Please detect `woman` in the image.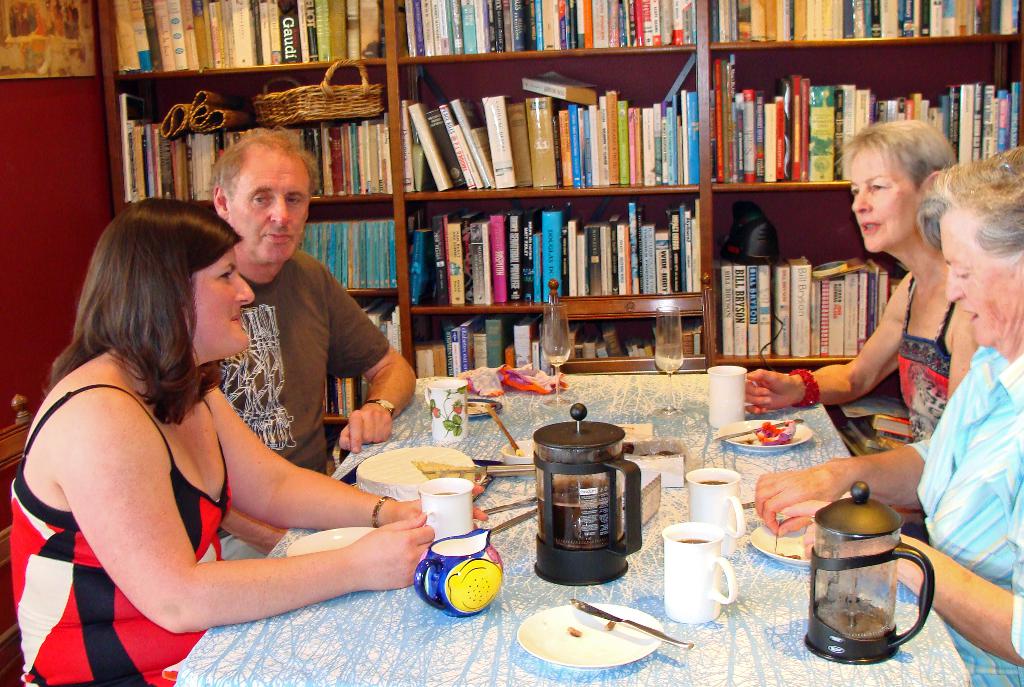
[749,144,1023,686].
